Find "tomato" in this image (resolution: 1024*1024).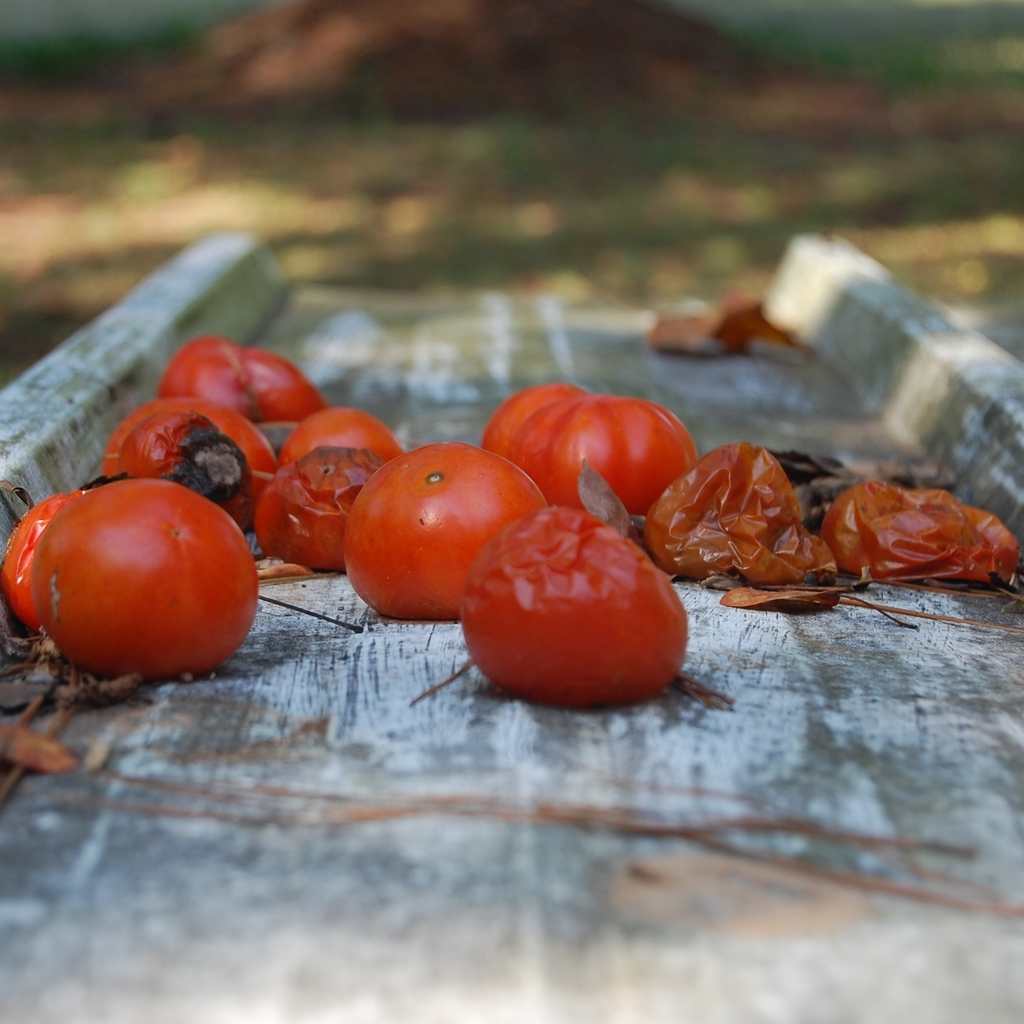
513 397 697 501.
